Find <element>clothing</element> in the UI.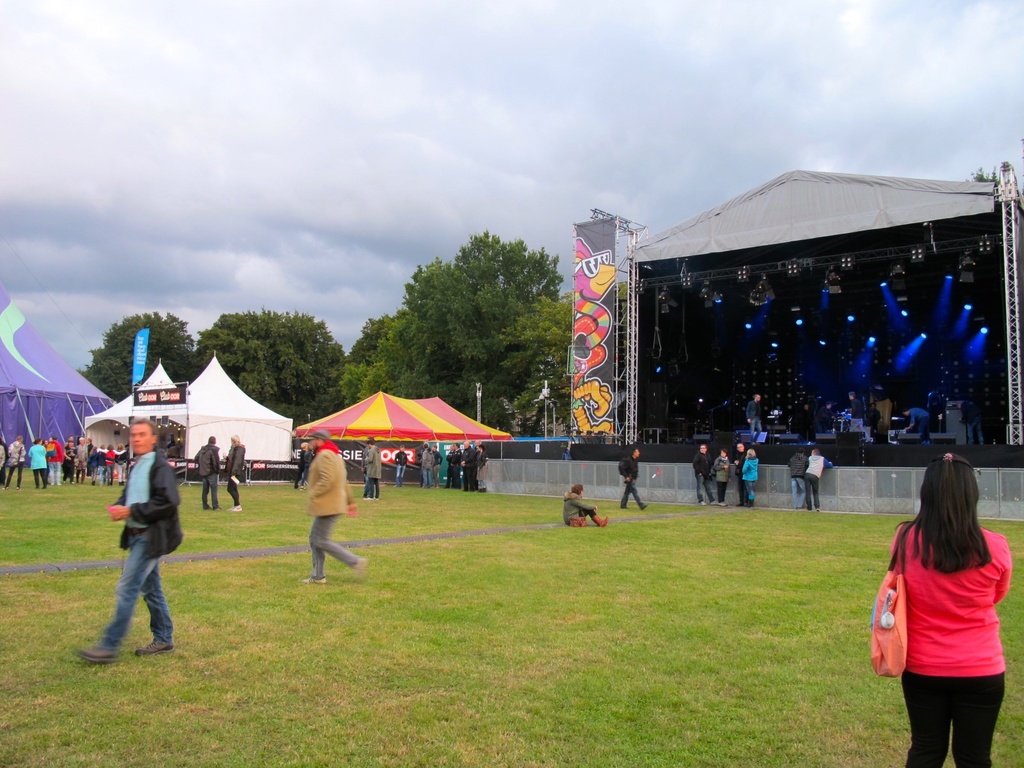
UI element at [714, 456, 732, 503].
